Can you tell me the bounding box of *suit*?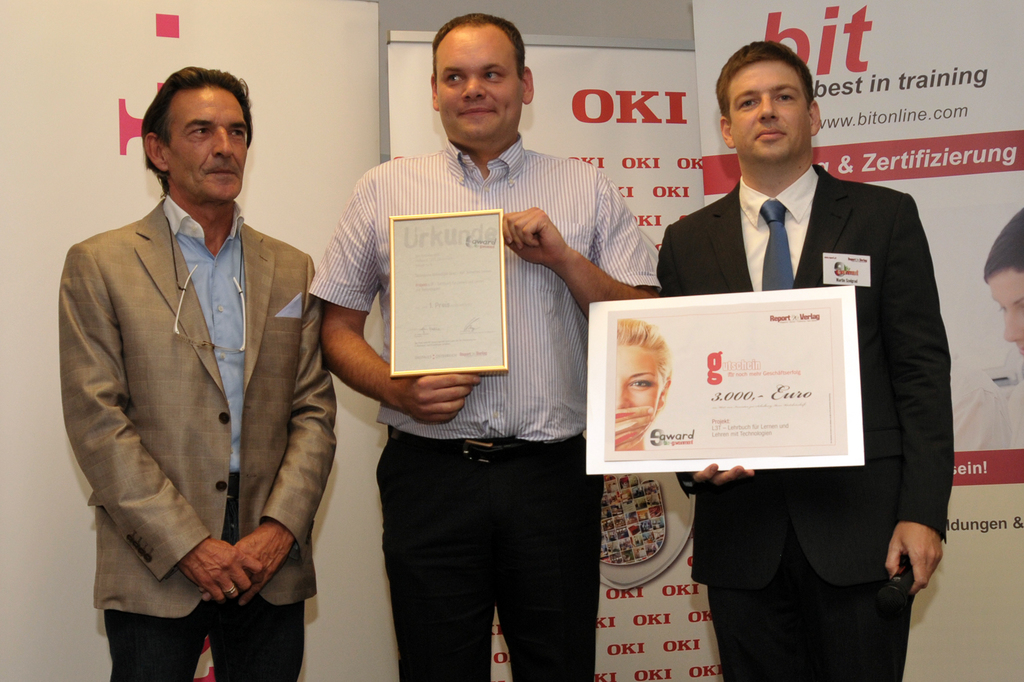
[54, 115, 335, 667].
